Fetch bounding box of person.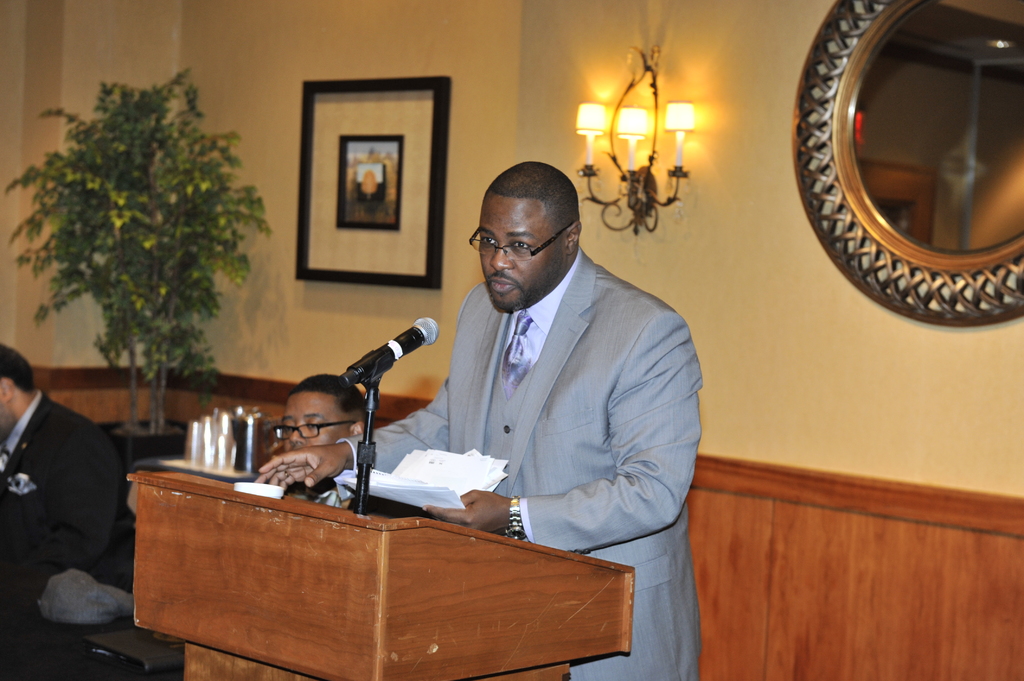
Bbox: rect(283, 365, 374, 459).
